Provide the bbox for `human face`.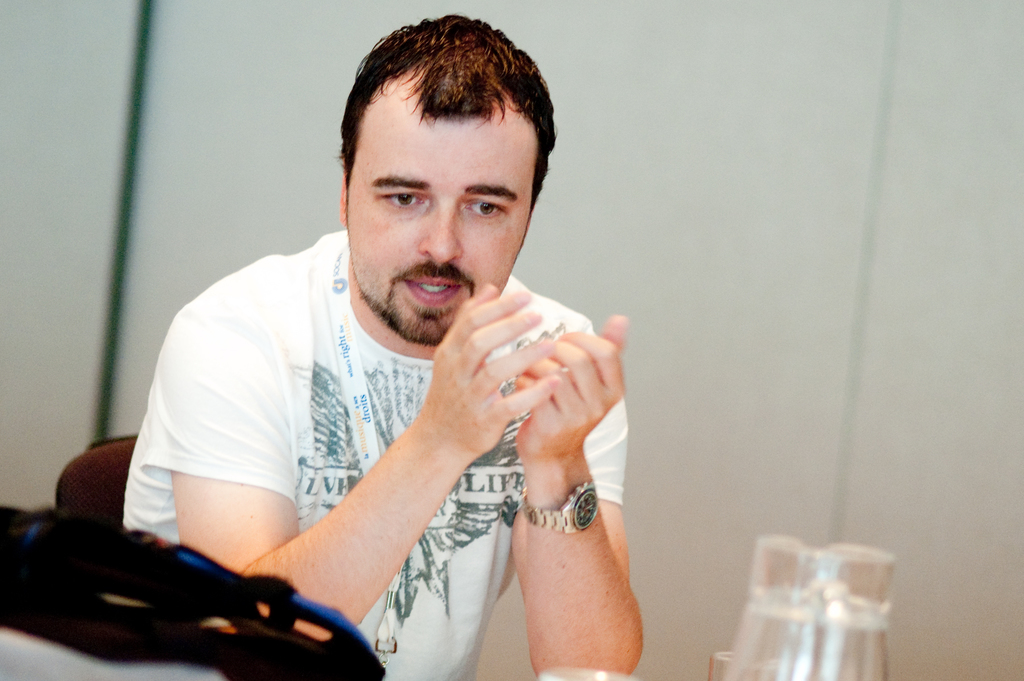
Rect(344, 107, 525, 350).
